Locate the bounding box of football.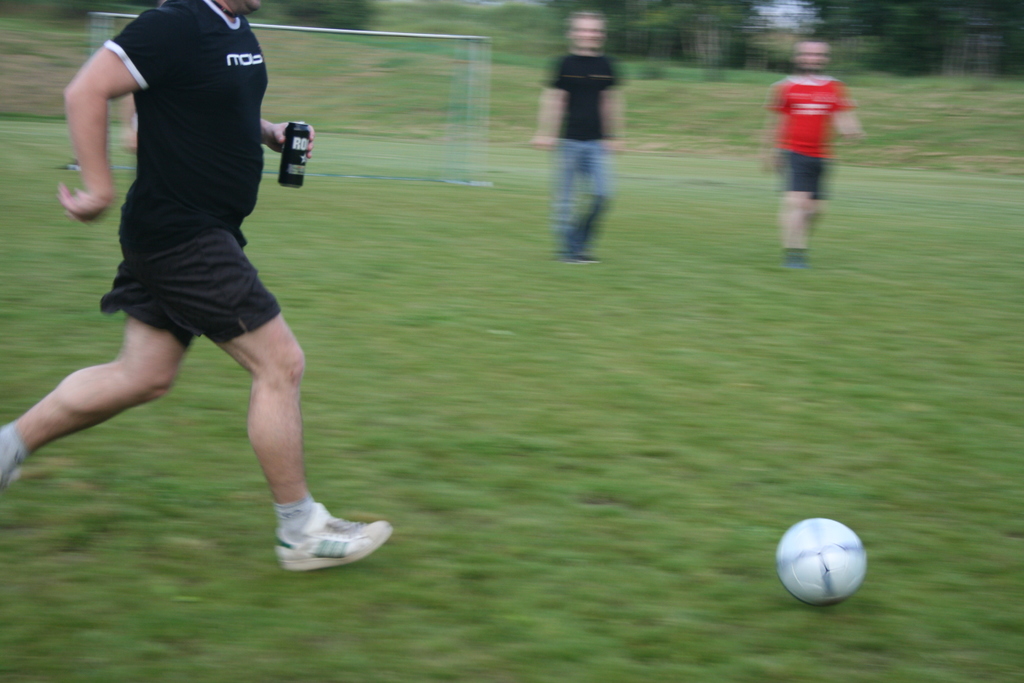
Bounding box: 776 515 872 609.
